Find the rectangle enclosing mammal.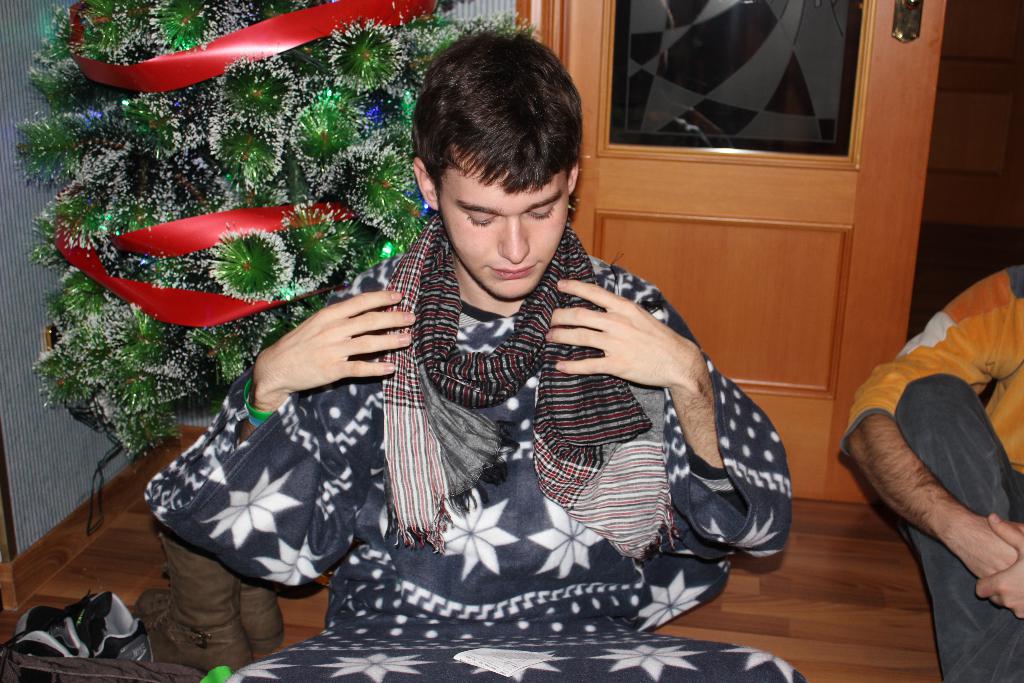
[x1=154, y1=33, x2=792, y2=682].
